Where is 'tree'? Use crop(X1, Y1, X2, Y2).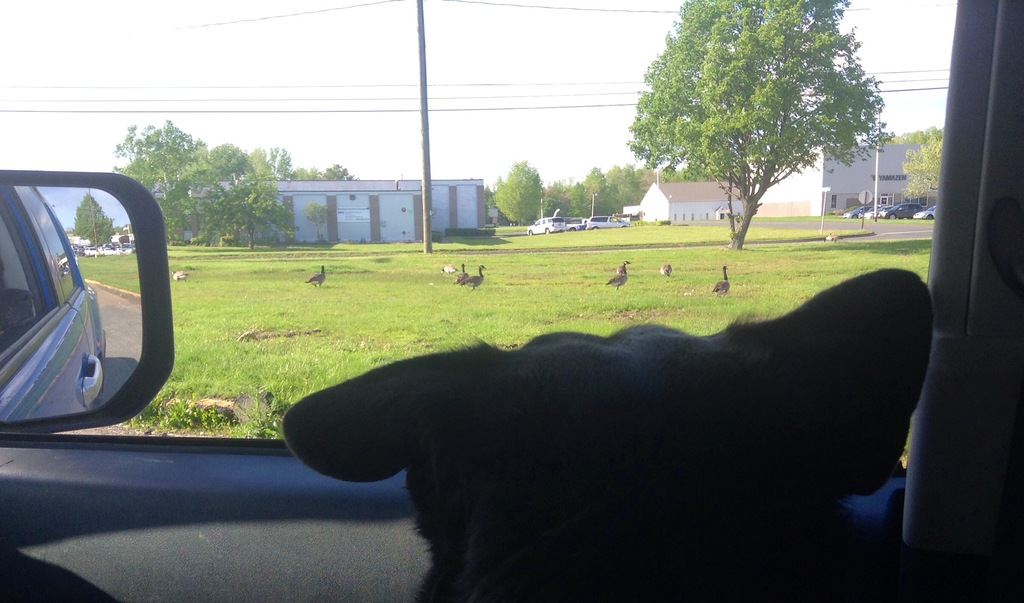
crop(158, 139, 254, 251).
